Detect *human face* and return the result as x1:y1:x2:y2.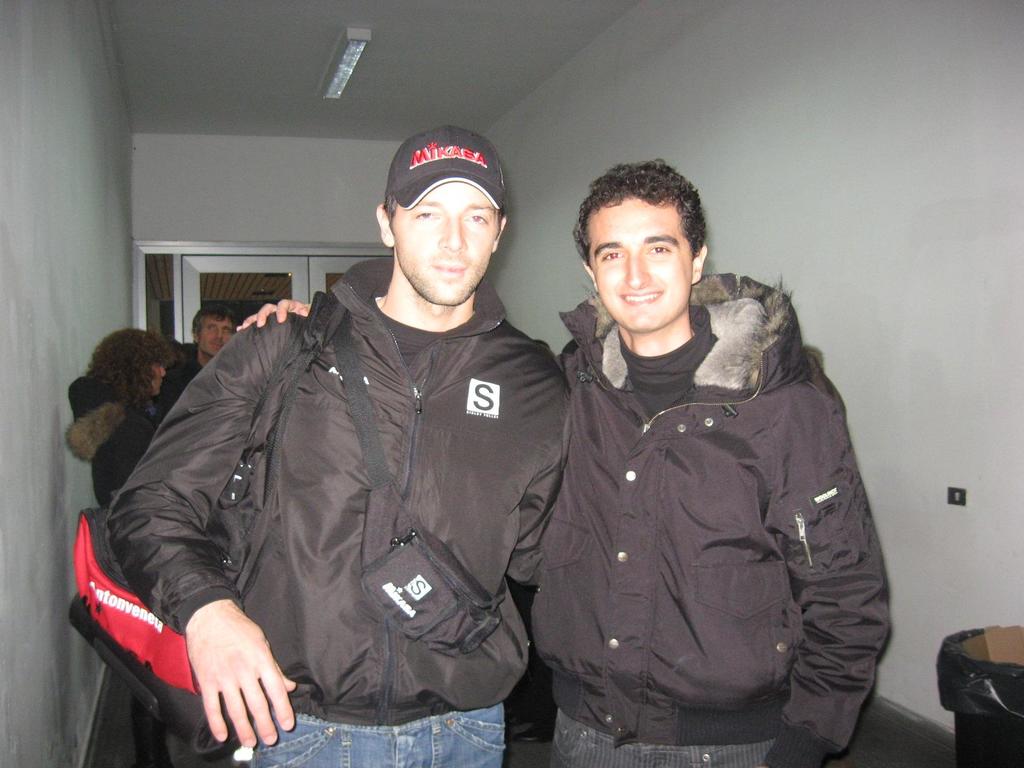
394:177:497:307.
